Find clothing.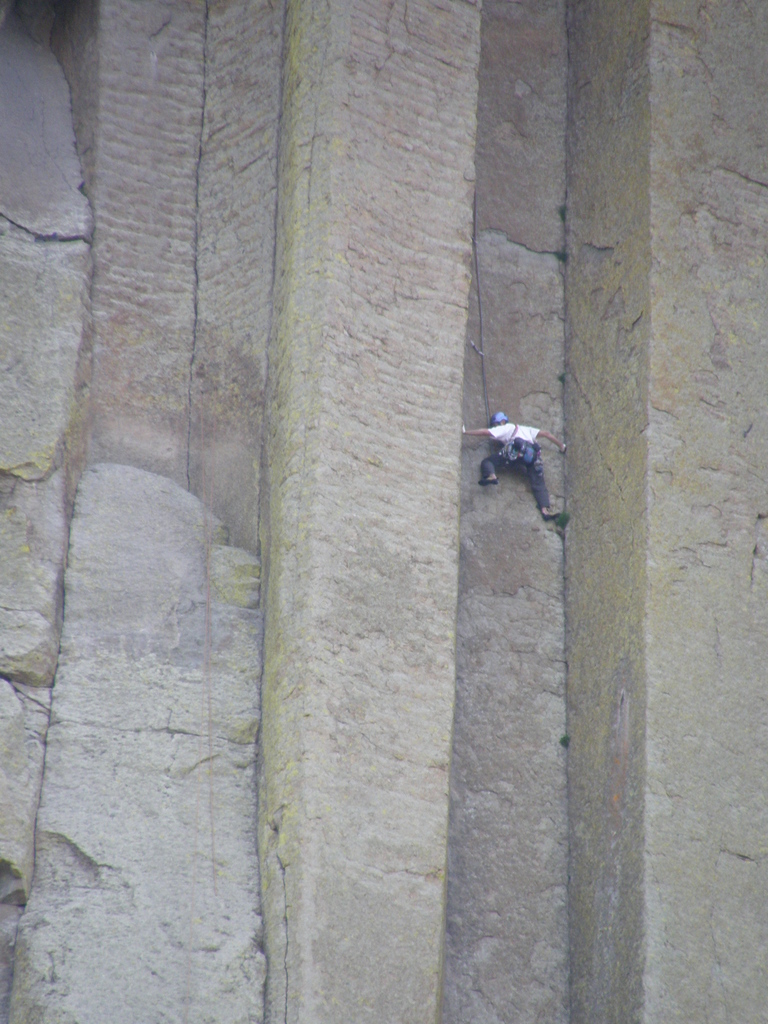
BBox(482, 419, 552, 510).
